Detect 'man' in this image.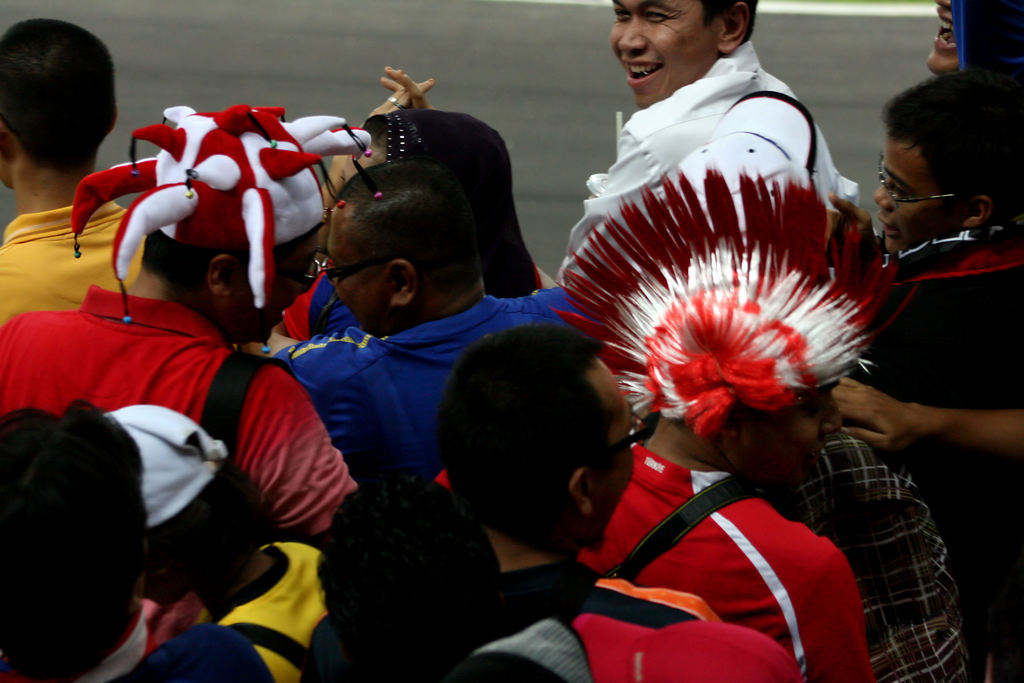
Detection: x1=555 y1=0 x2=877 y2=302.
